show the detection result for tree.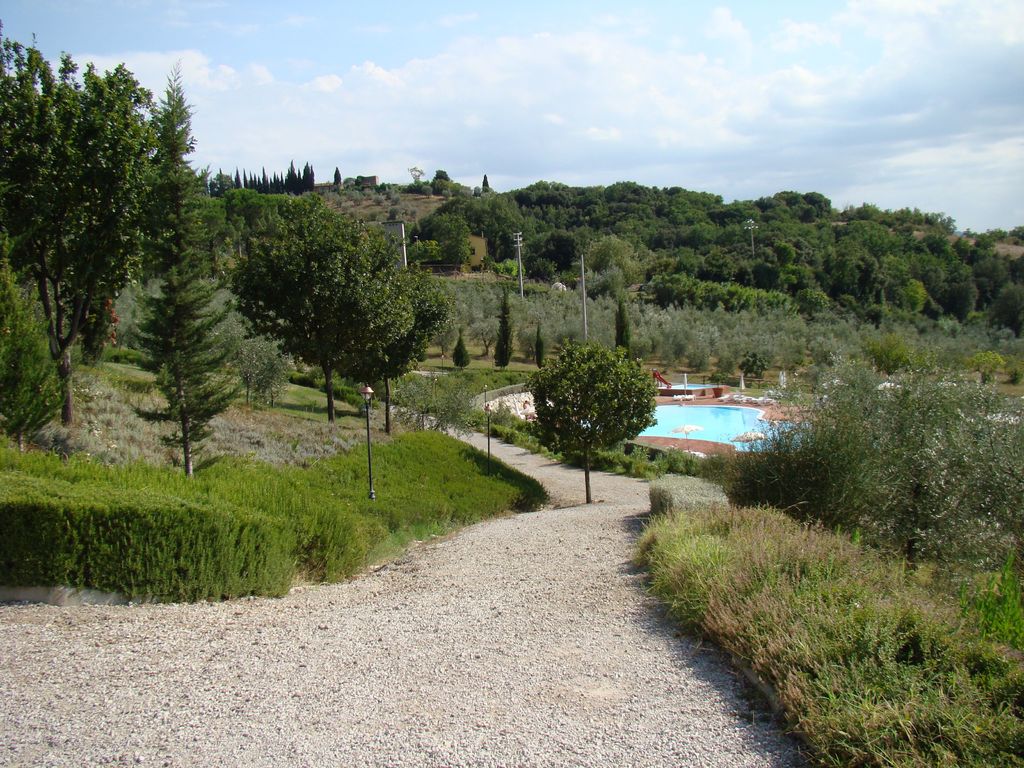
262:168:266:188.
